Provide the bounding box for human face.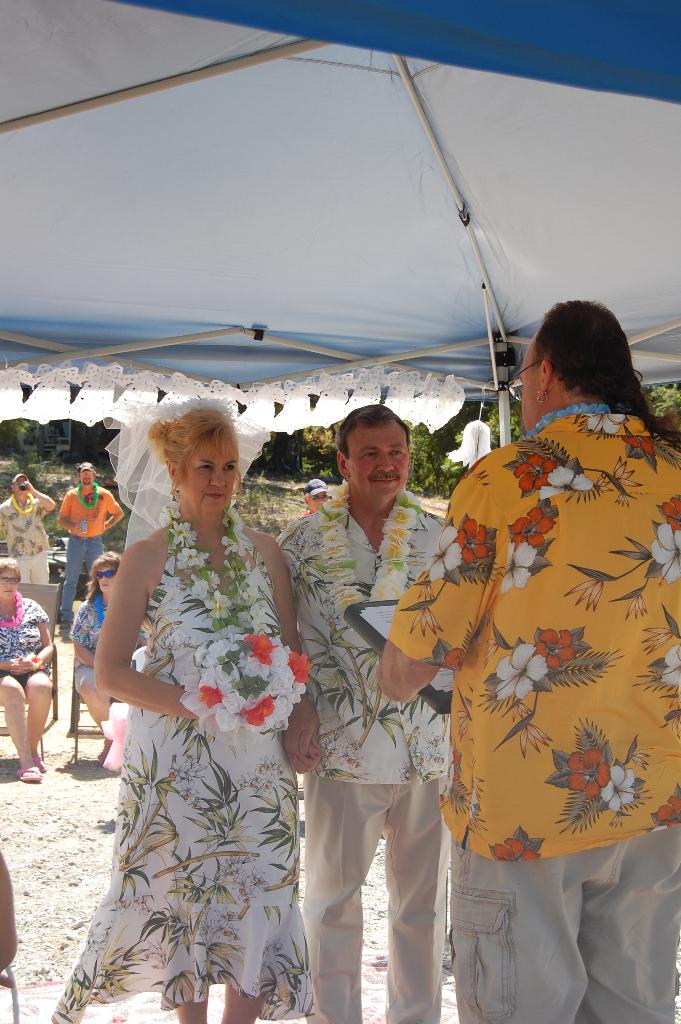
box=[181, 440, 233, 513].
